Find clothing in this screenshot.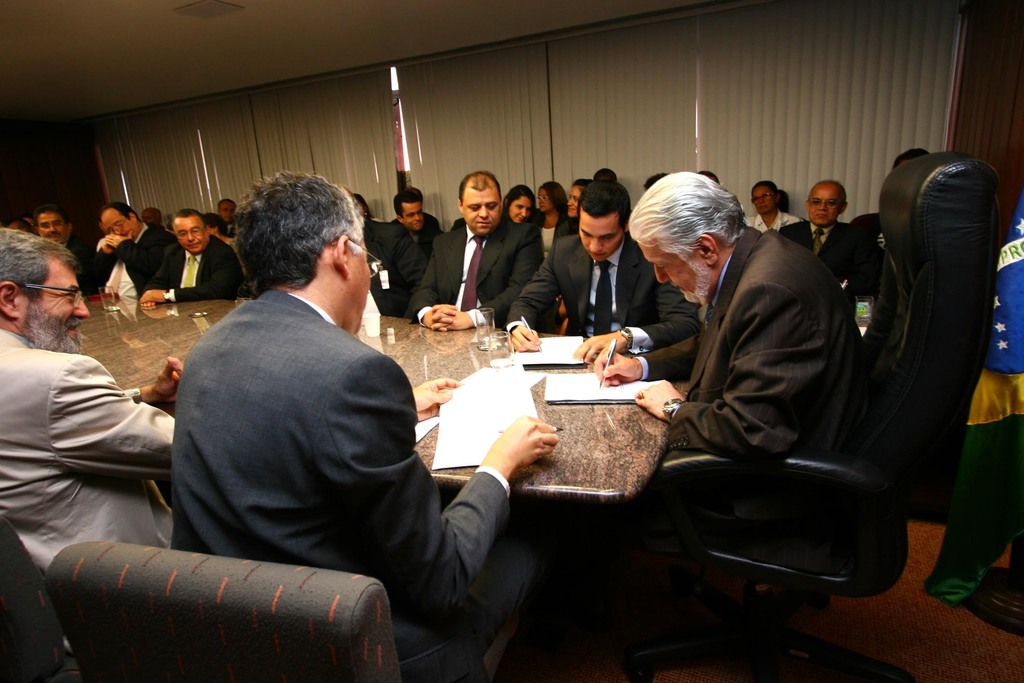
The bounding box for clothing is bbox=[624, 224, 865, 578].
